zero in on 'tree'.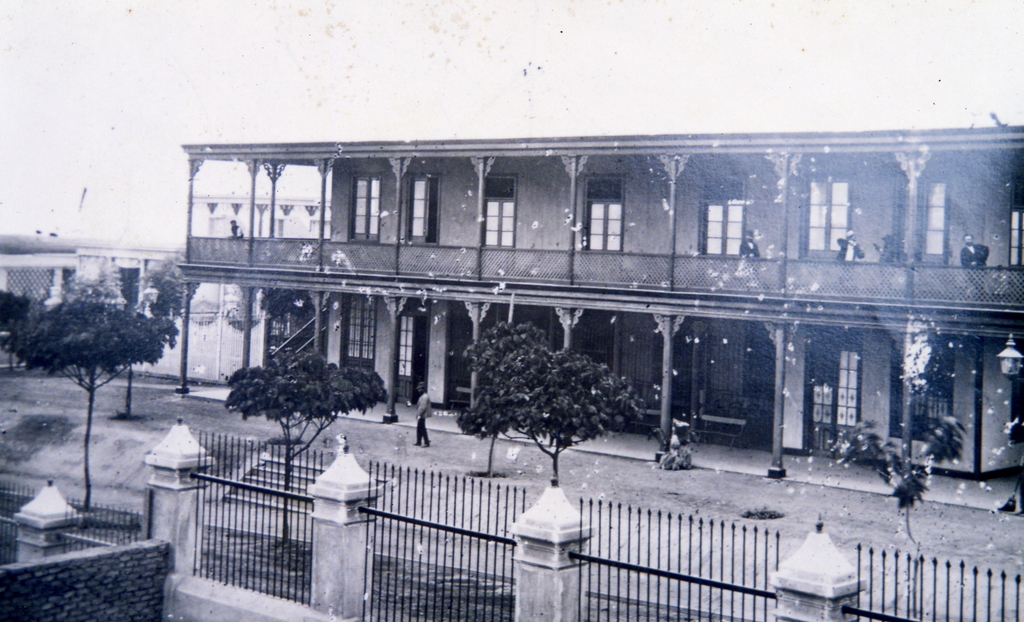
Zeroed in: select_region(223, 347, 392, 549).
